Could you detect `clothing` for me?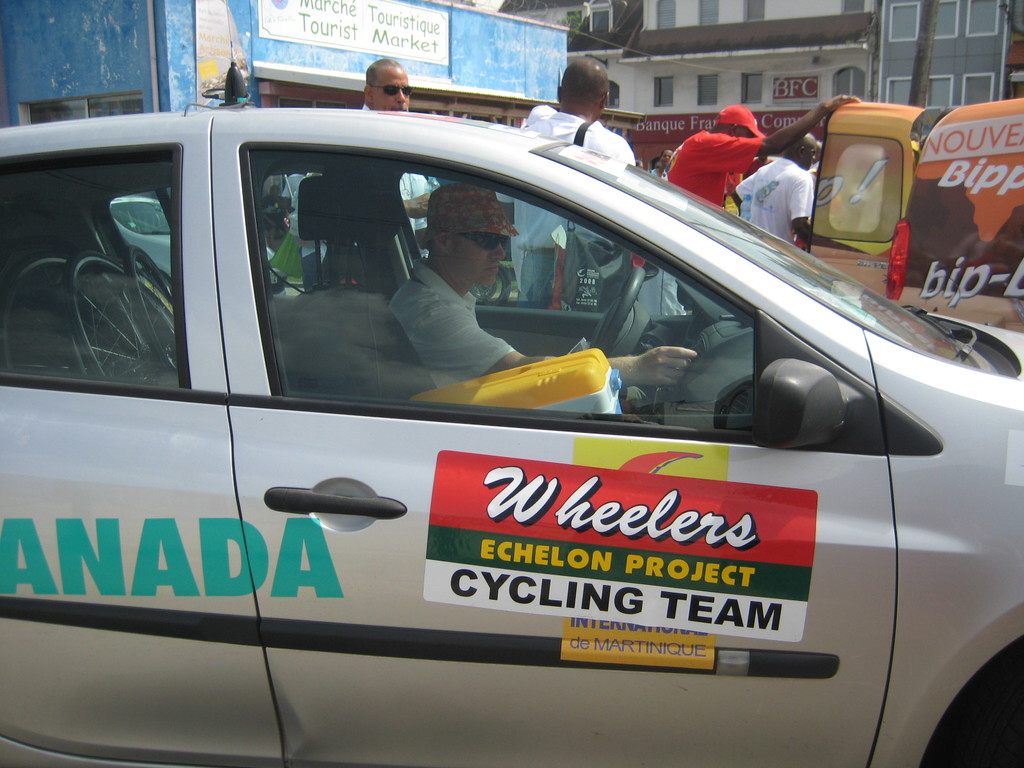
Detection result: <bbox>731, 147, 820, 244</bbox>.
